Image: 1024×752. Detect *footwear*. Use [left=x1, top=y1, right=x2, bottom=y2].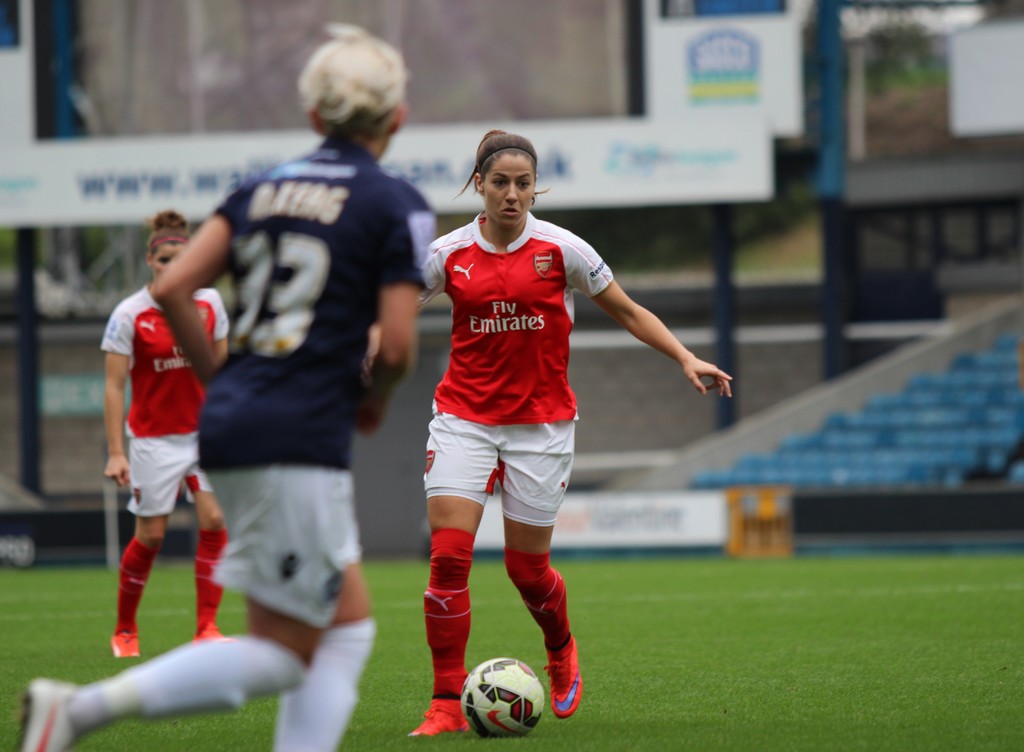
[left=14, top=678, right=89, bottom=751].
